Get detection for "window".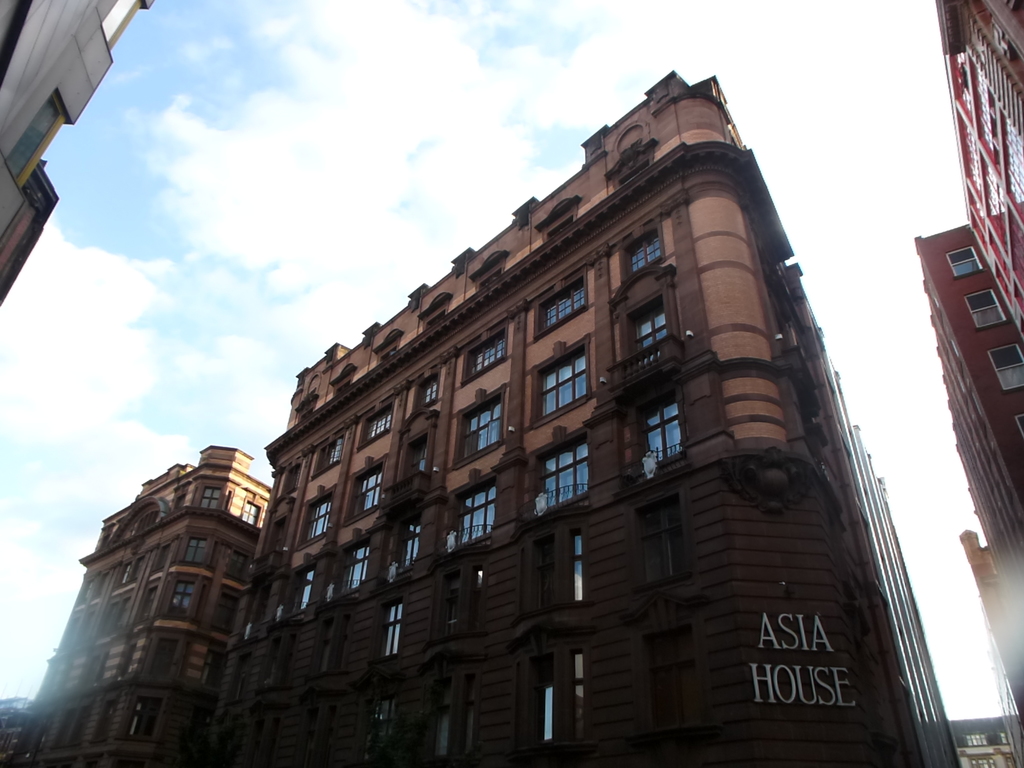
Detection: bbox=(1016, 412, 1023, 438).
